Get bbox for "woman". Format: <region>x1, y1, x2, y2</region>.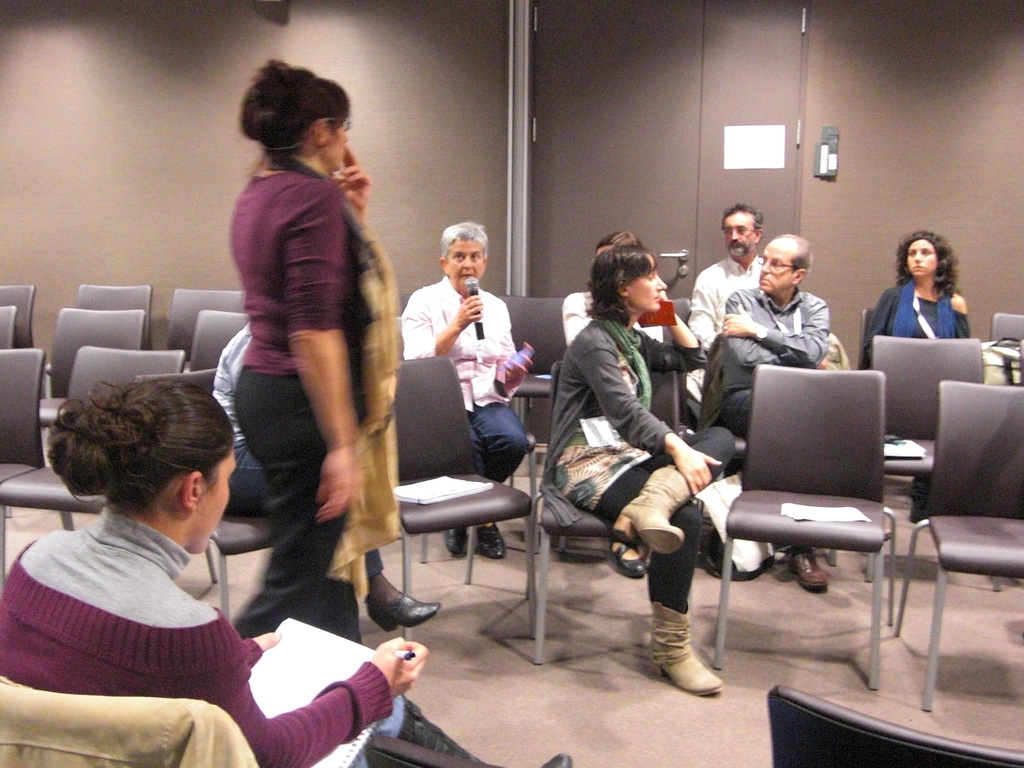
<region>0, 380, 576, 767</region>.
